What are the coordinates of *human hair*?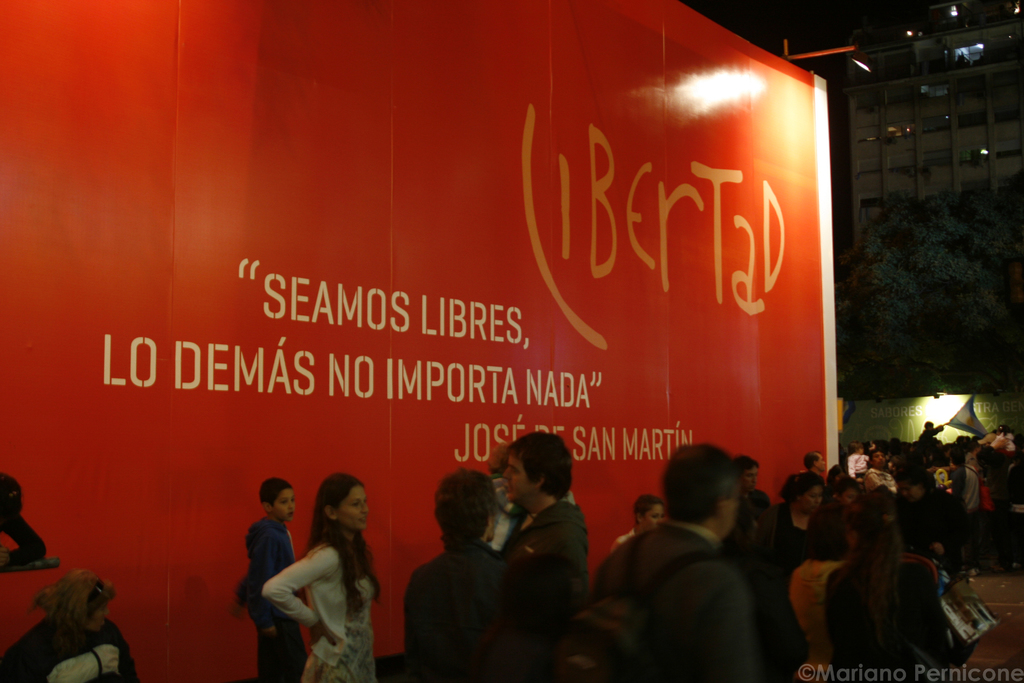
x1=828, y1=466, x2=846, y2=481.
